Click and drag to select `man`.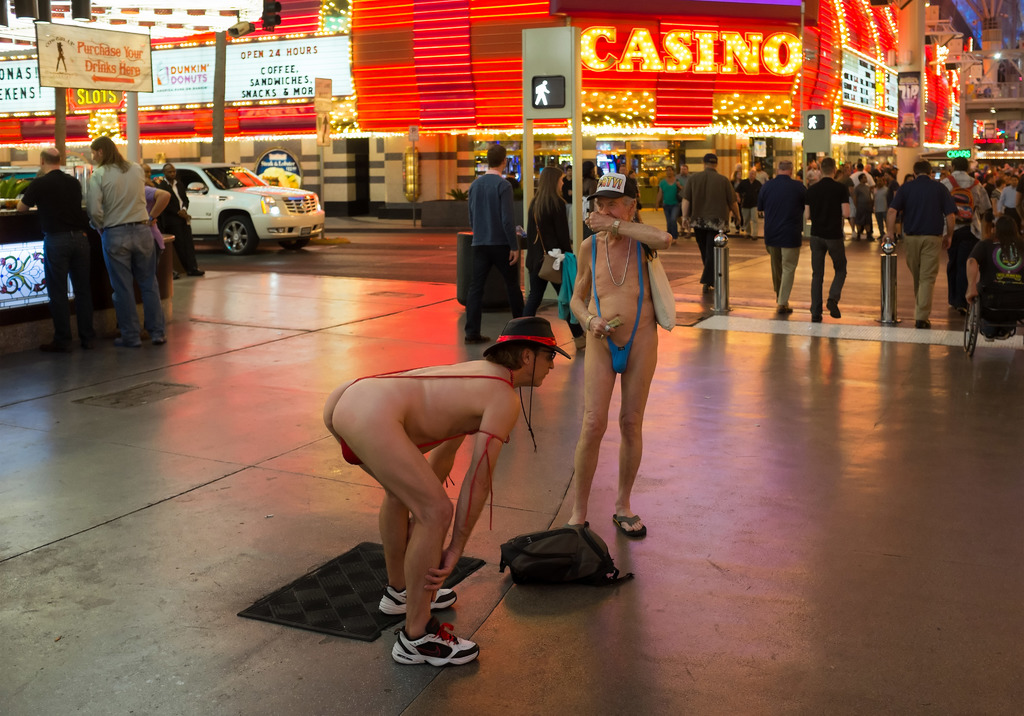
Selection: (802, 163, 826, 184).
